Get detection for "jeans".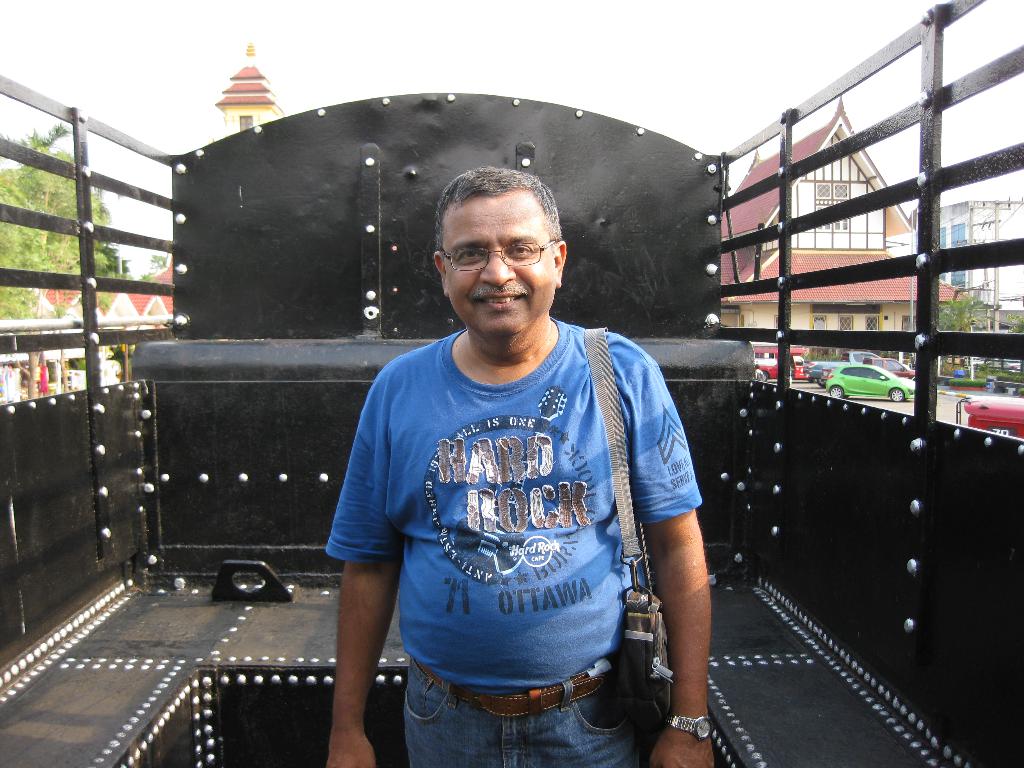
Detection: pyautogui.locateOnScreen(403, 655, 659, 767).
